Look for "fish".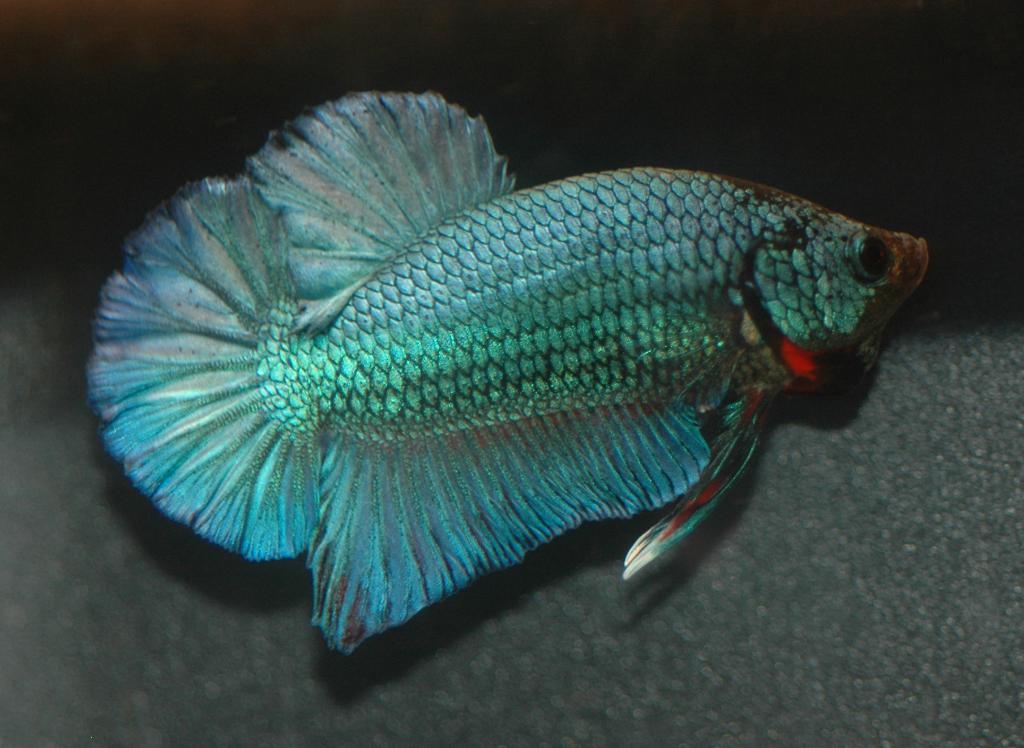
Found: <bbox>55, 132, 964, 693</bbox>.
